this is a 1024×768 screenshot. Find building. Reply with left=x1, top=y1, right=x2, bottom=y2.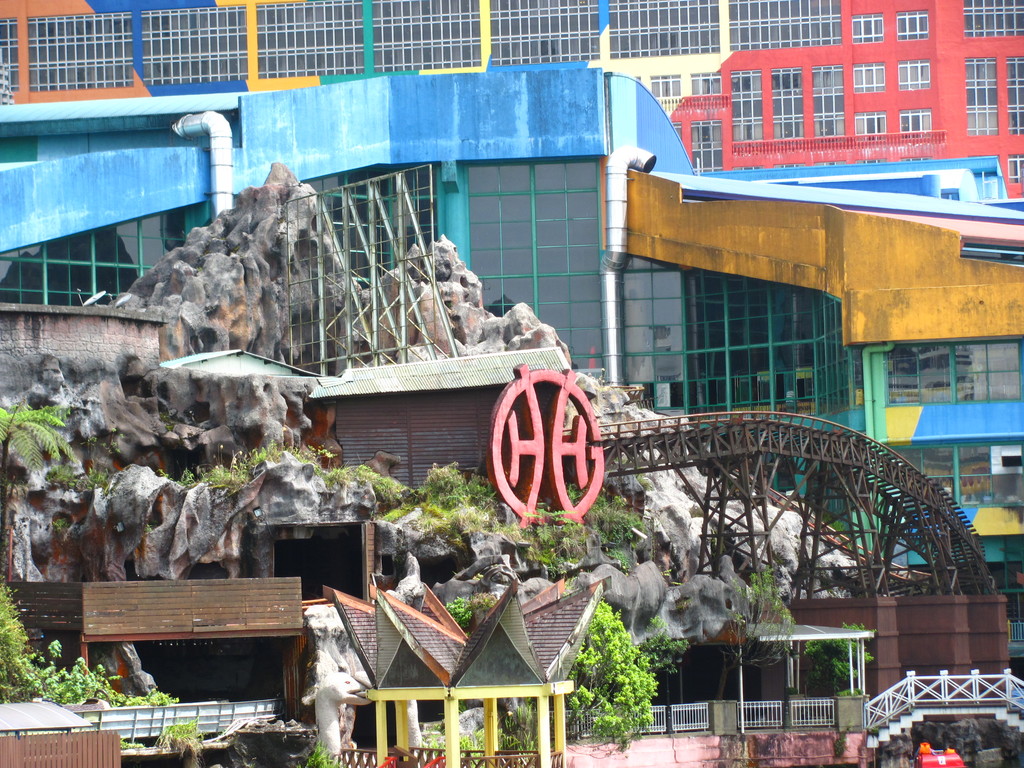
left=0, top=0, right=1023, bottom=767.
